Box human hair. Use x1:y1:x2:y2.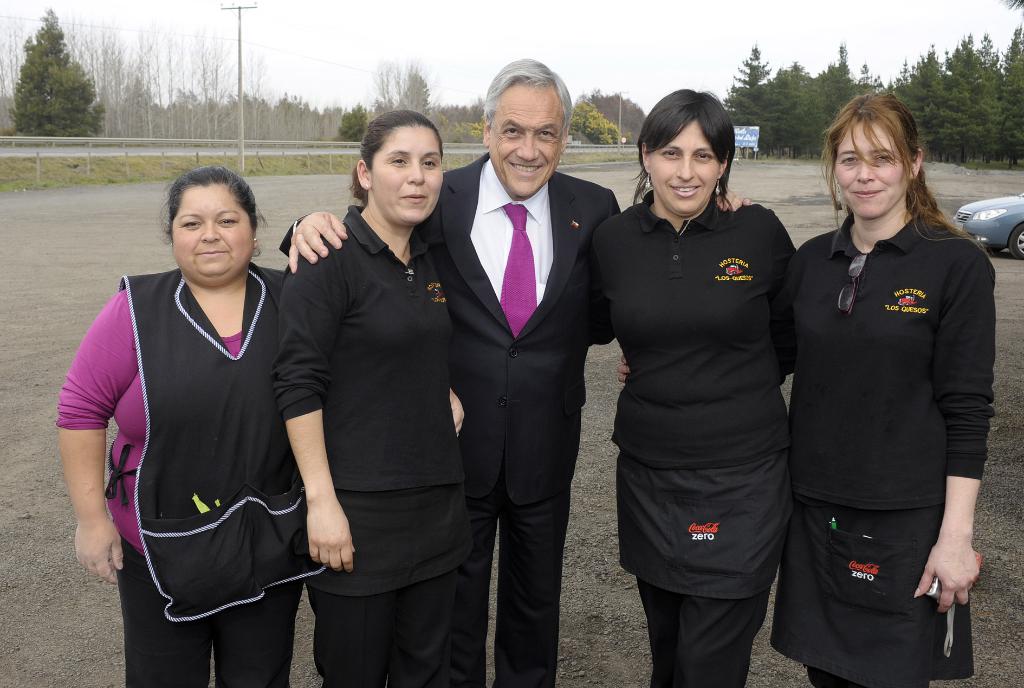
483:60:572:138.
